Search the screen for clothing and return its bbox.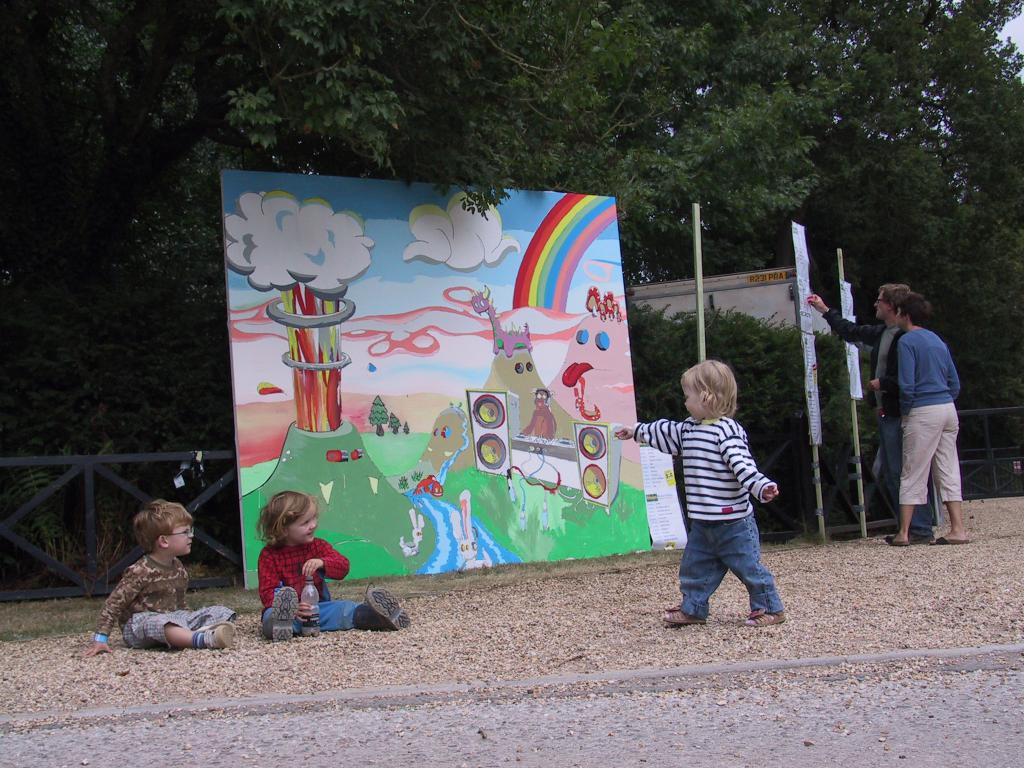
Found: 817/304/932/531.
